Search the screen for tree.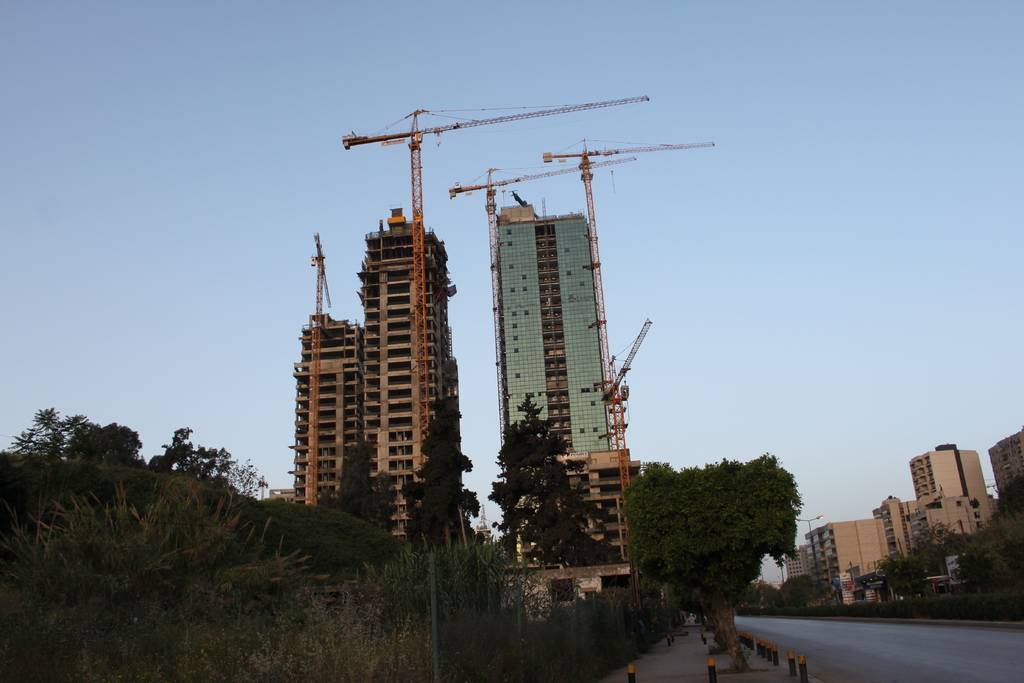
Found at <box>12,404,94,467</box>.
